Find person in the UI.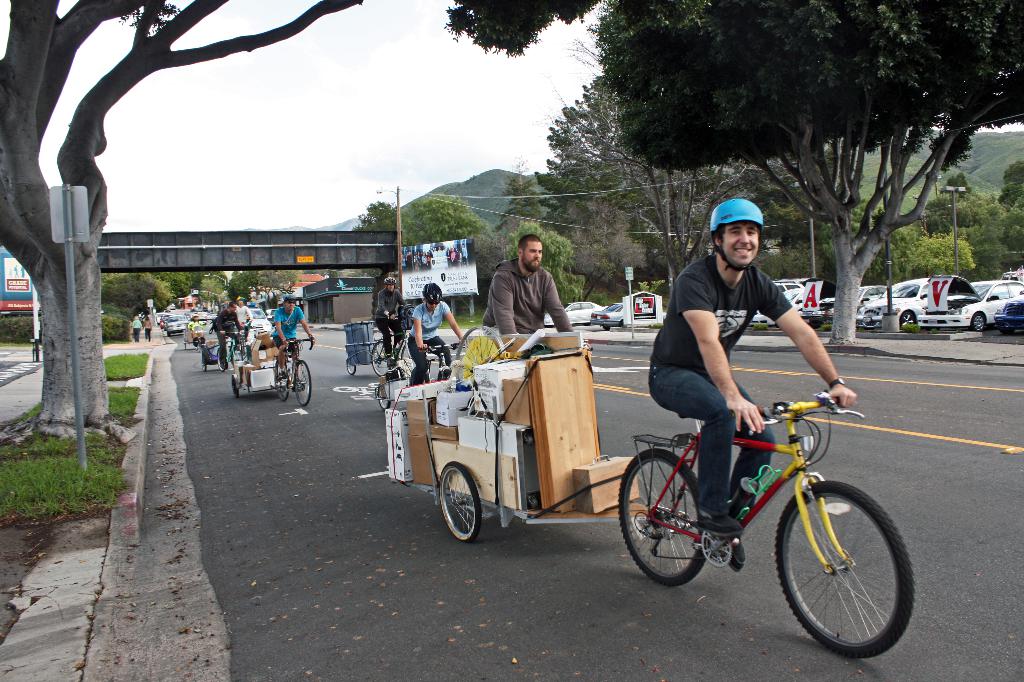
UI element at <bbox>481, 238, 578, 334</bbox>.
